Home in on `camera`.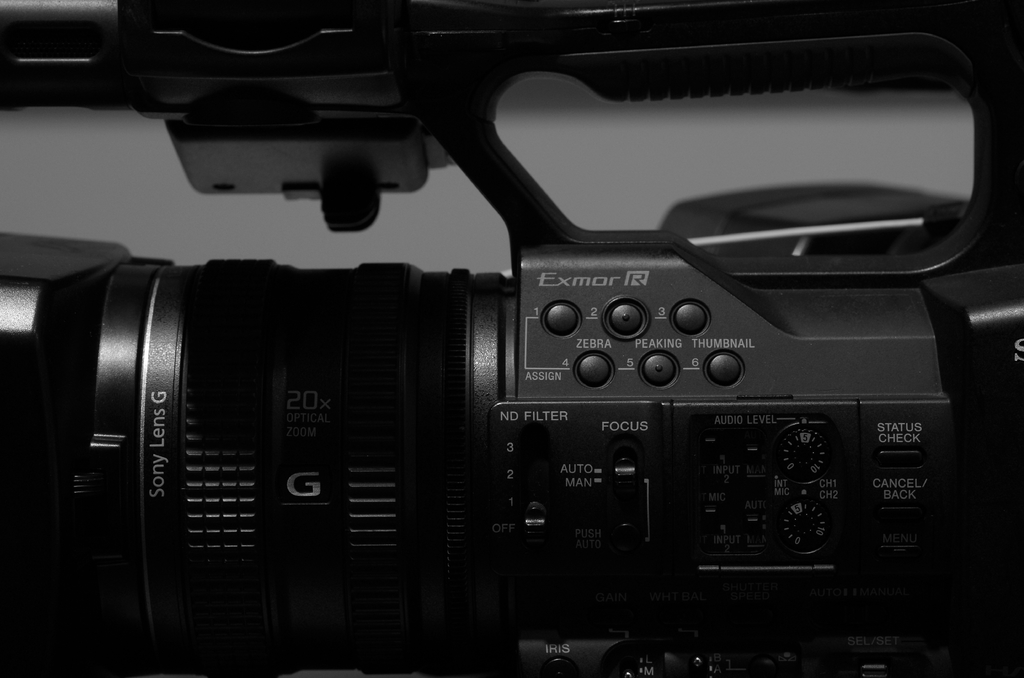
Homed in at bbox=[0, 0, 1023, 677].
